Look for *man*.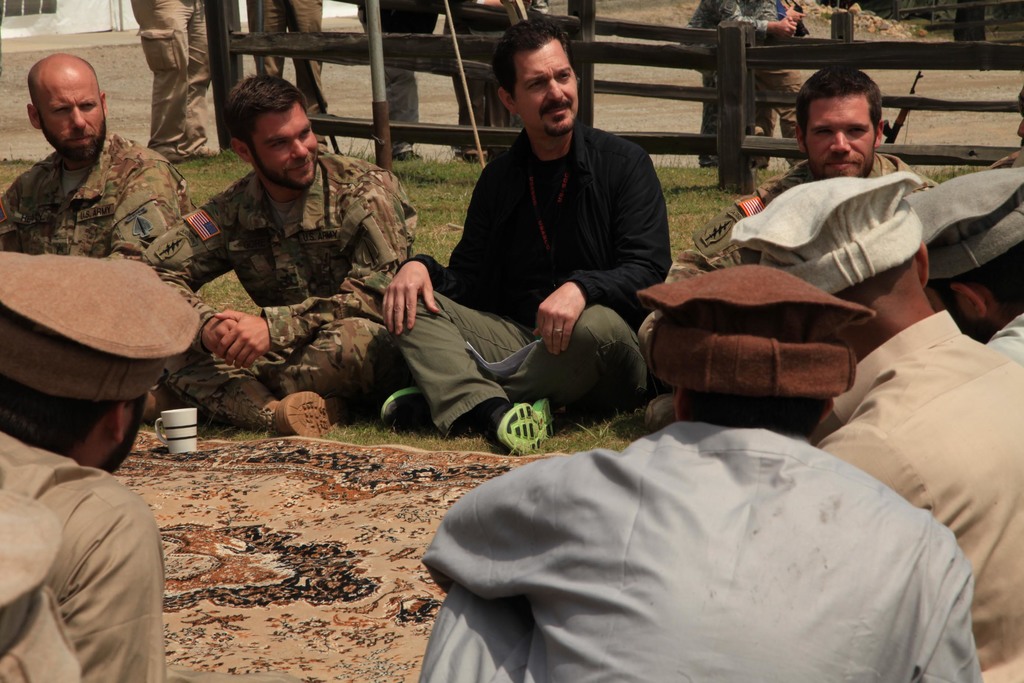
Found: BBox(410, 234, 1005, 682).
